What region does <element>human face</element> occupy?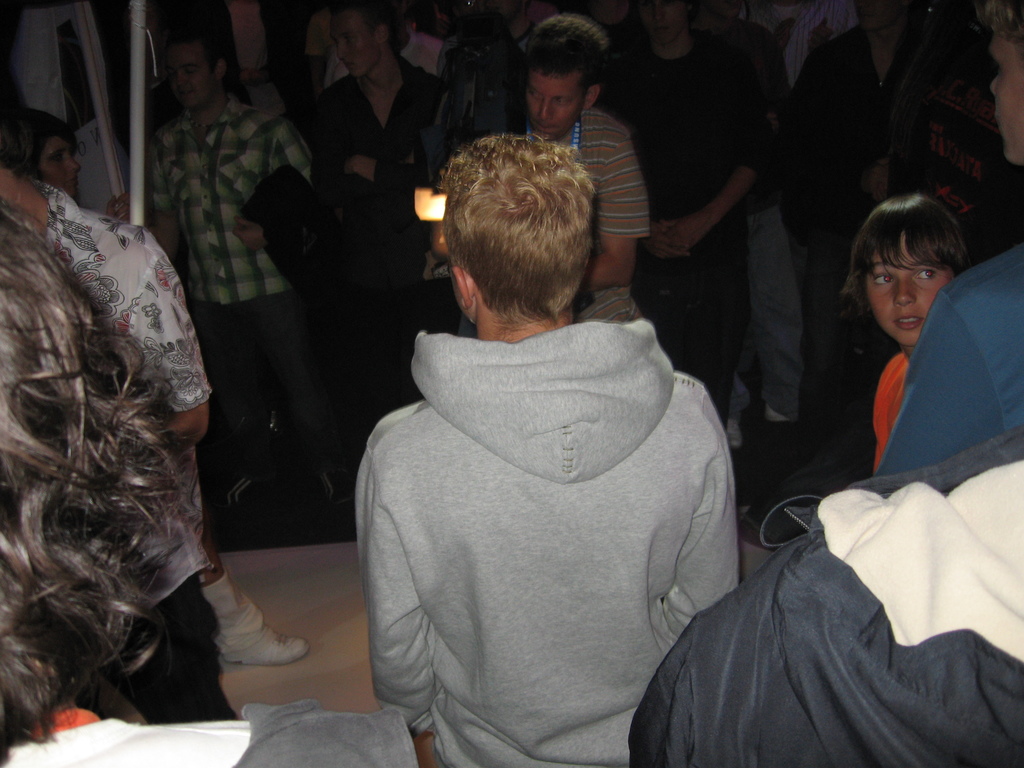
rect(529, 74, 577, 137).
